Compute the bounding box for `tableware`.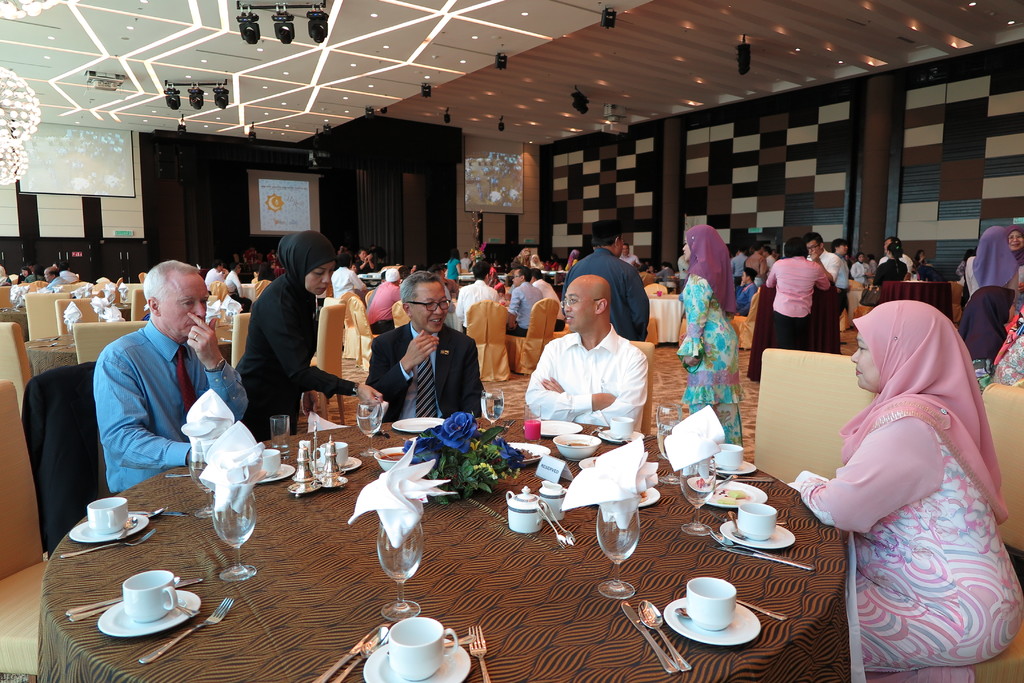
left=376, top=518, right=424, bottom=629.
